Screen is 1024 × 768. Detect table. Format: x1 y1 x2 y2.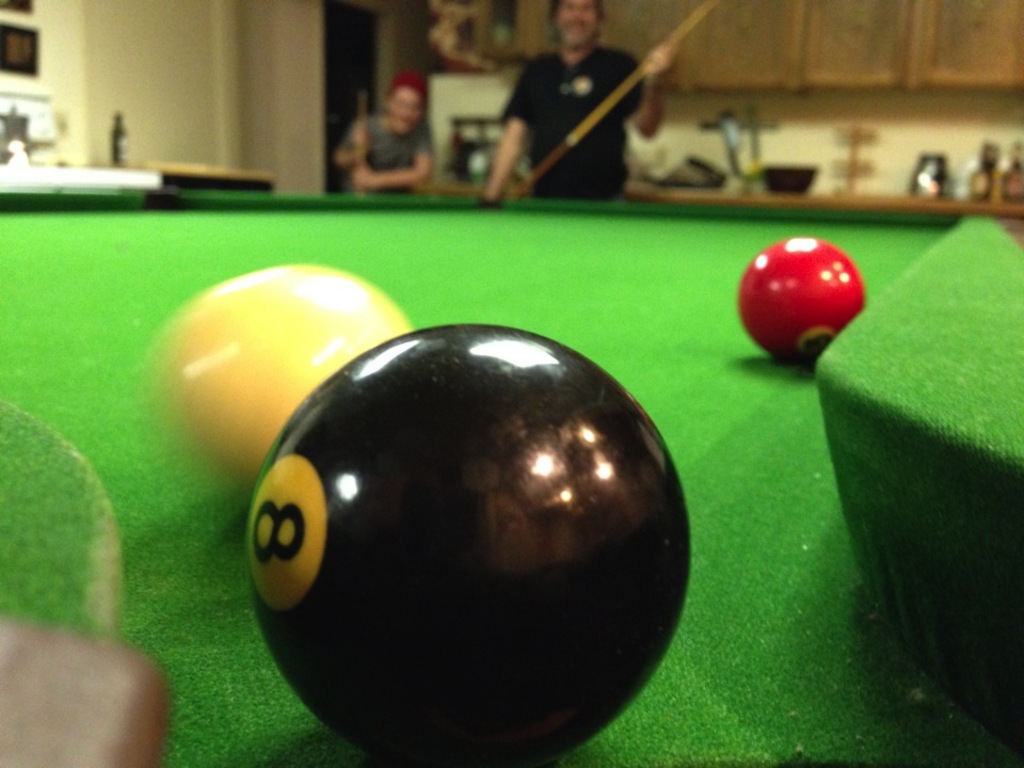
0 190 1023 767.
